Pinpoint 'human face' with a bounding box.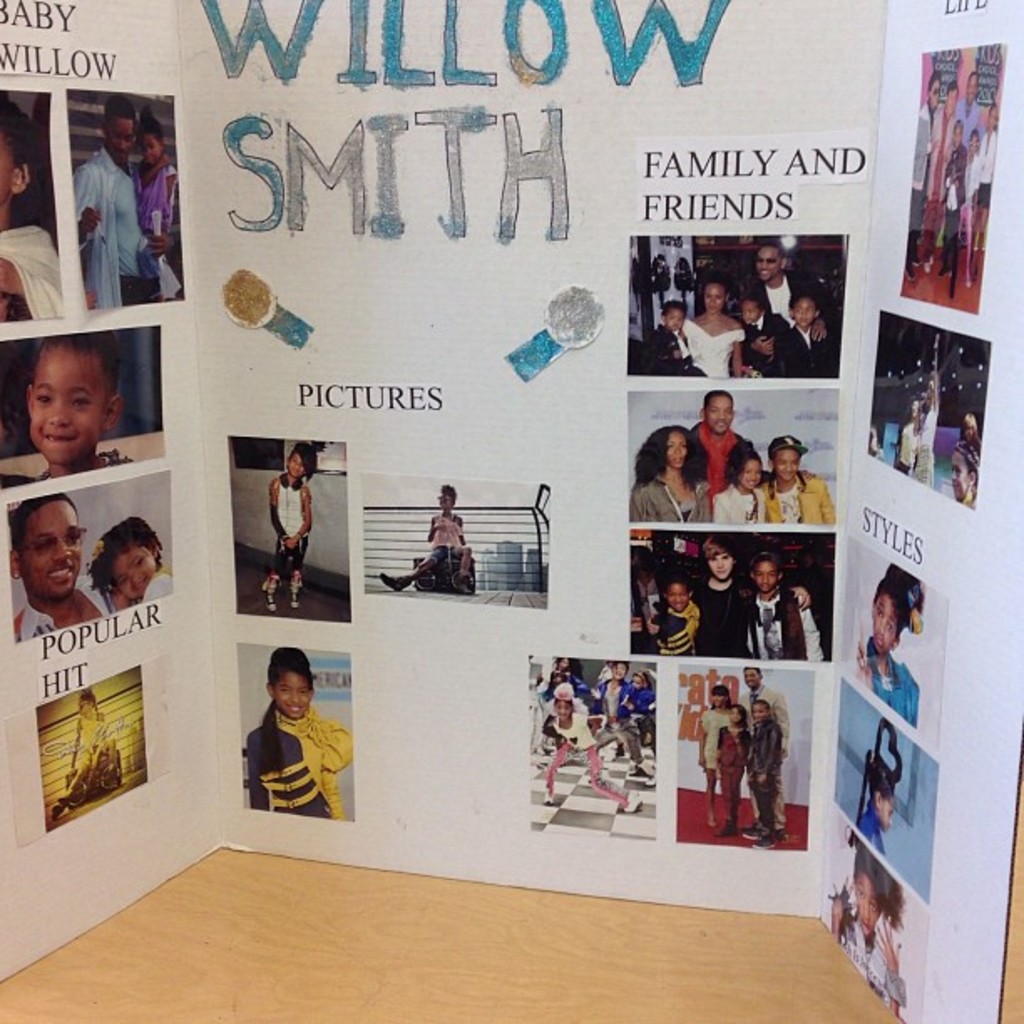
666, 308, 684, 333.
